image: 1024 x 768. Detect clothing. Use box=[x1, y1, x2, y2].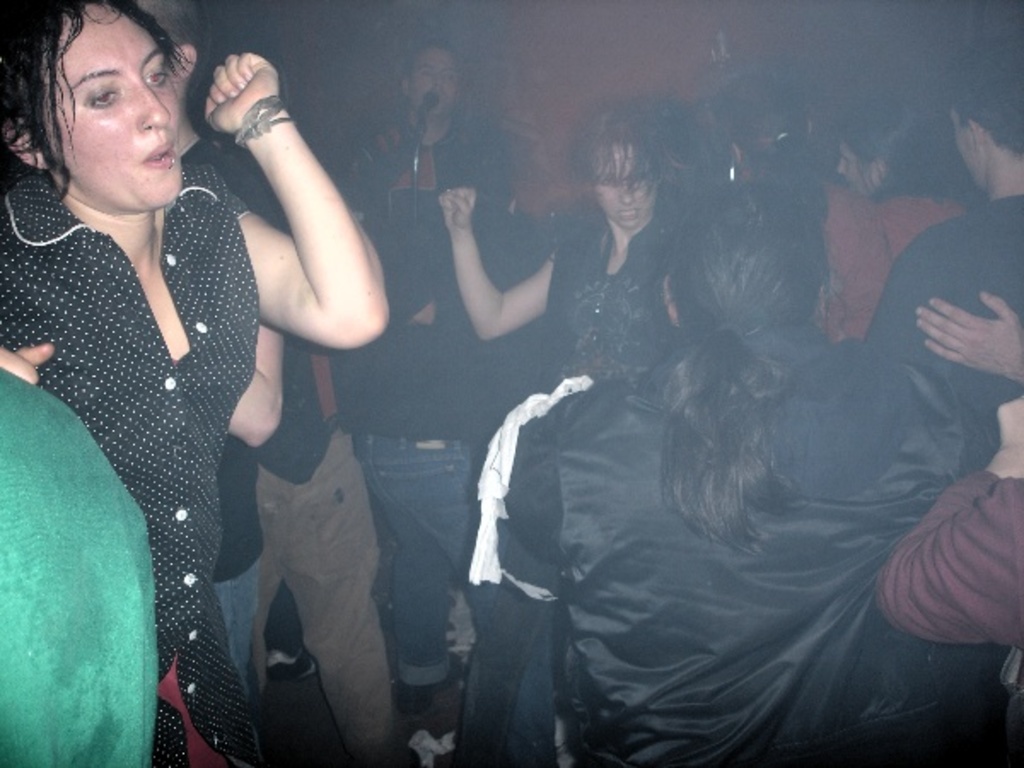
box=[341, 191, 534, 423].
